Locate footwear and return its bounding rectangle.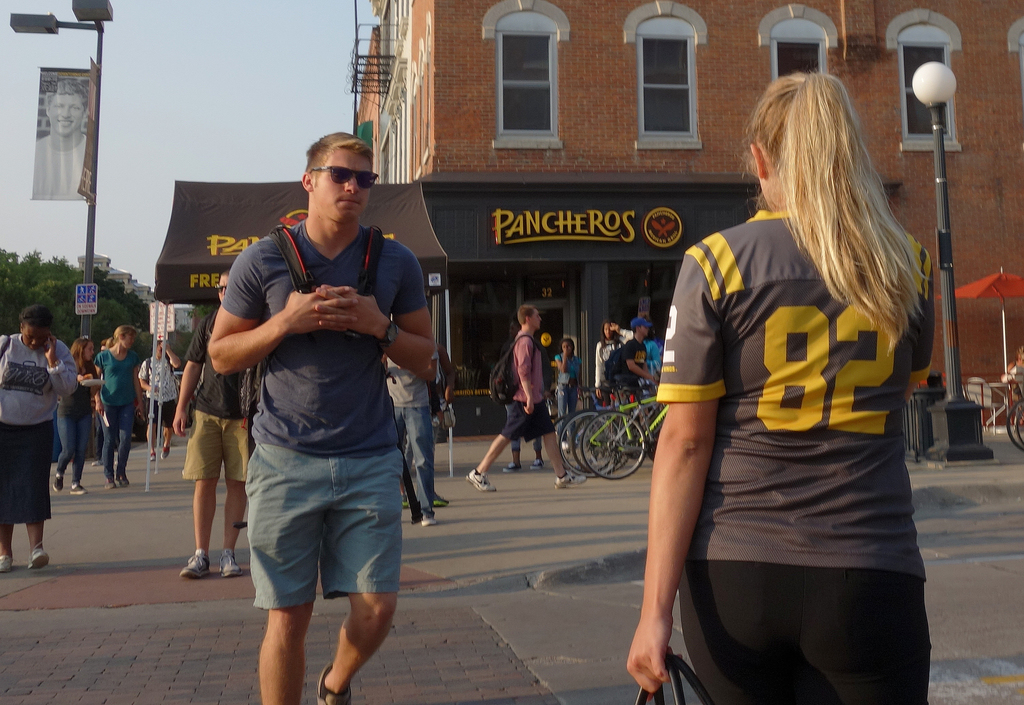
<box>50,470,65,491</box>.
